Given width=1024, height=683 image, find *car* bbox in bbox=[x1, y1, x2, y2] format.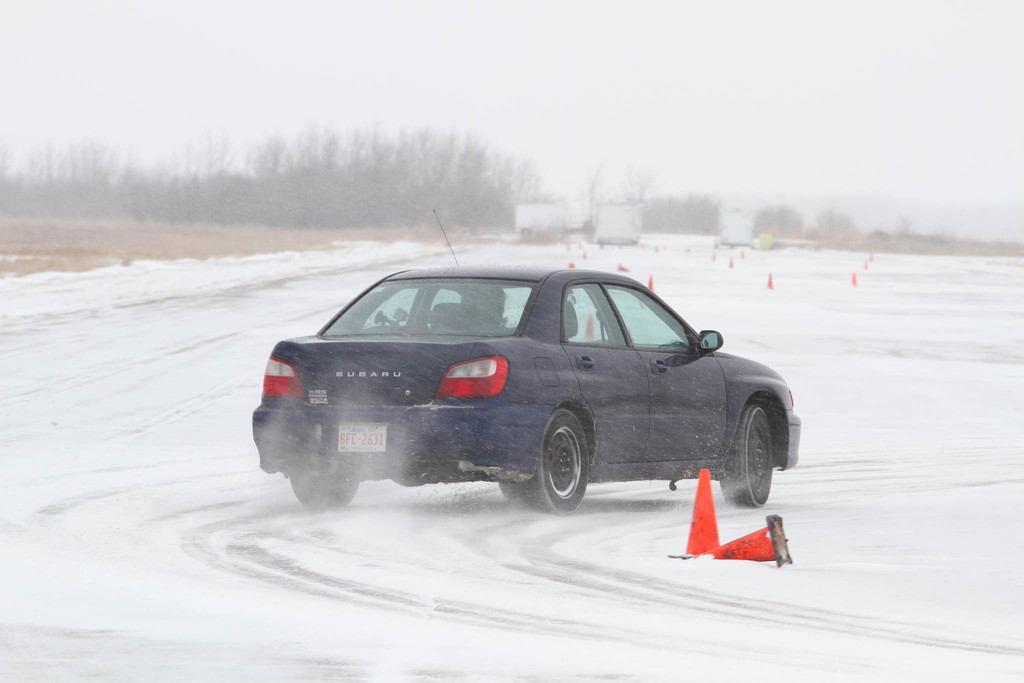
bbox=[255, 206, 803, 514].
